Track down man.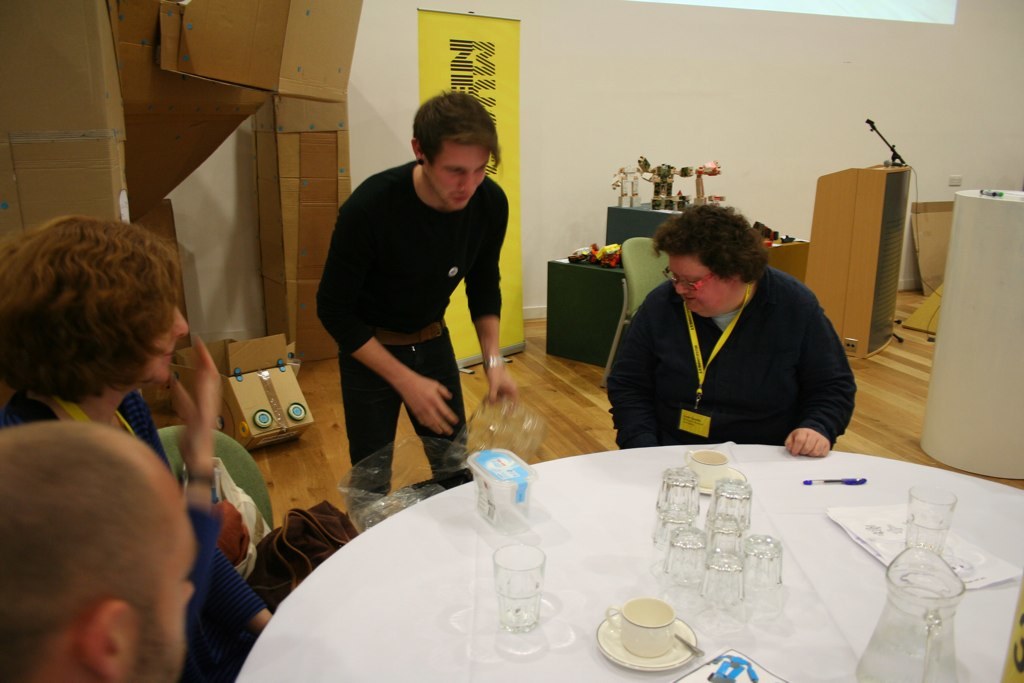
Tracked to 311,87,517,513.
